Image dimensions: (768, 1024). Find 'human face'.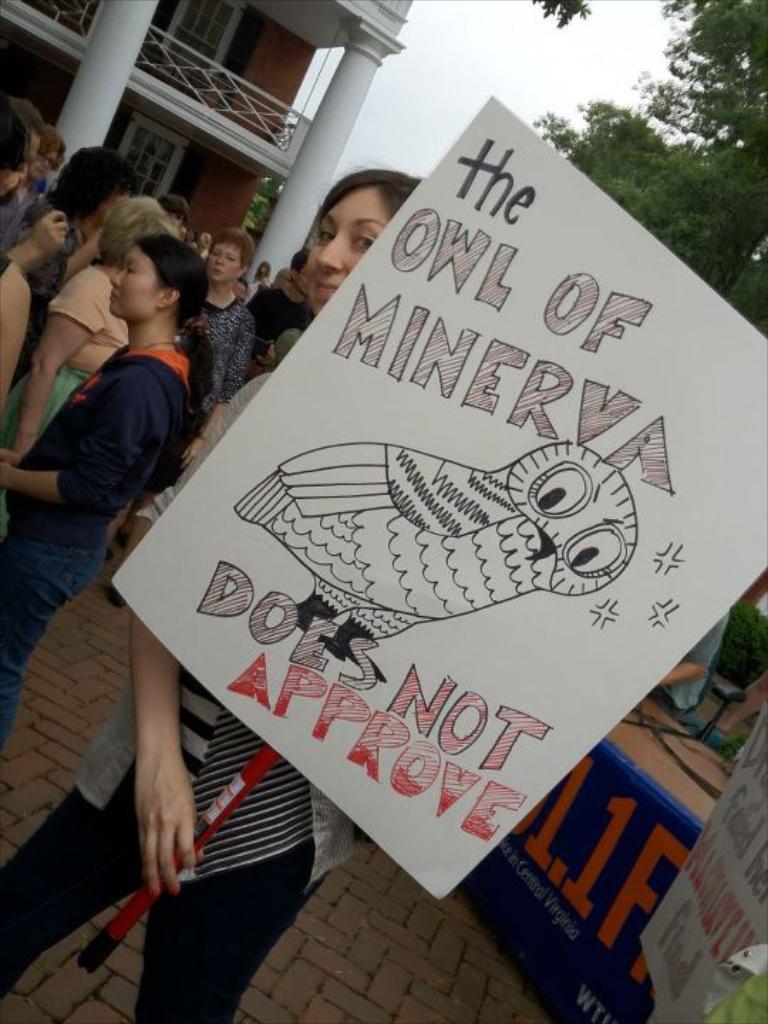
crop(111, 245, 159, 321).
